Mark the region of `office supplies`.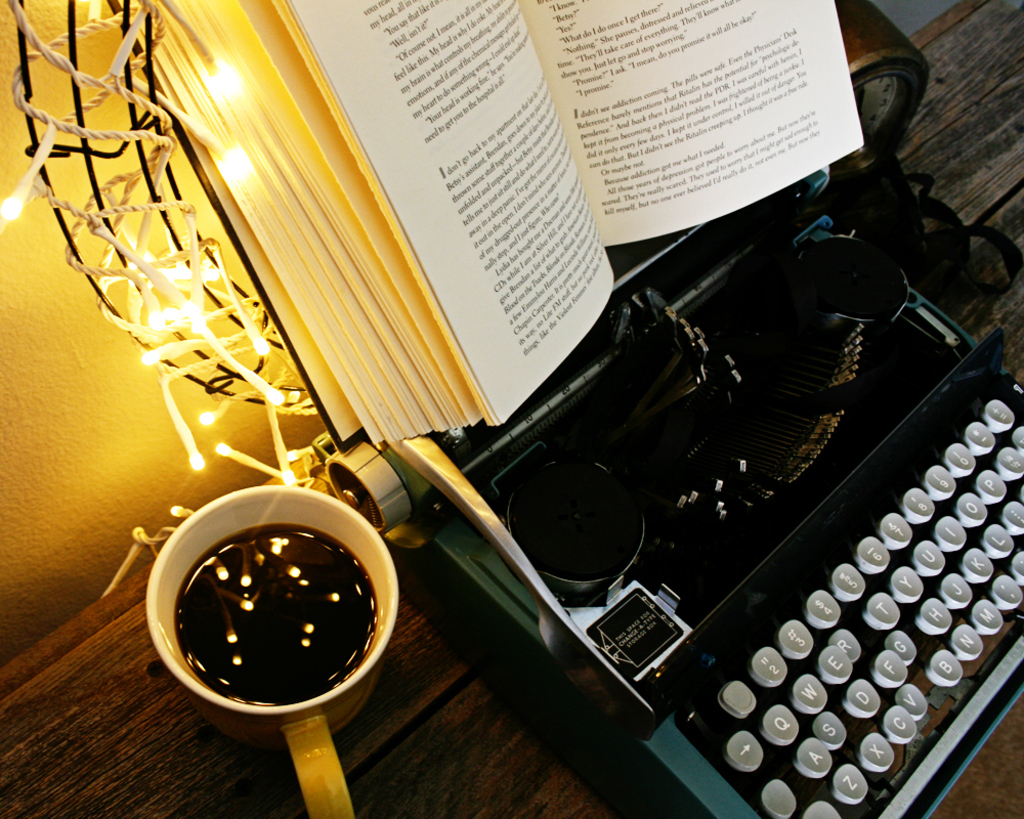
Region: box=[109, 0, 865, 438].
